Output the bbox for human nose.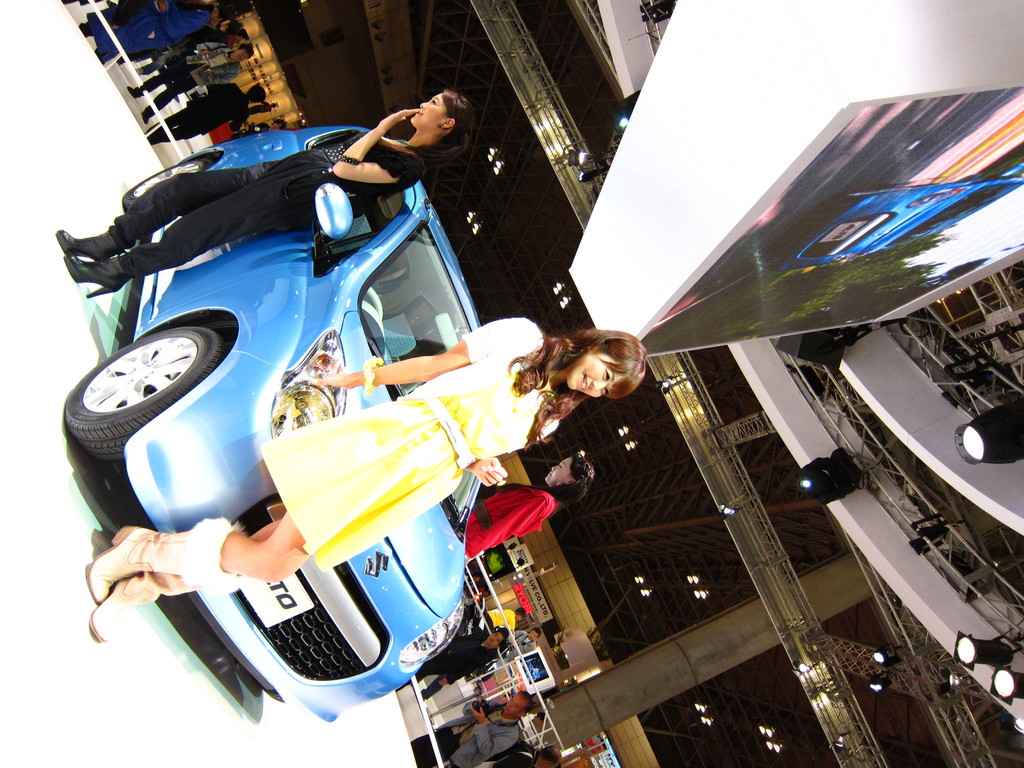
box=[551, 465, 559, 474].
